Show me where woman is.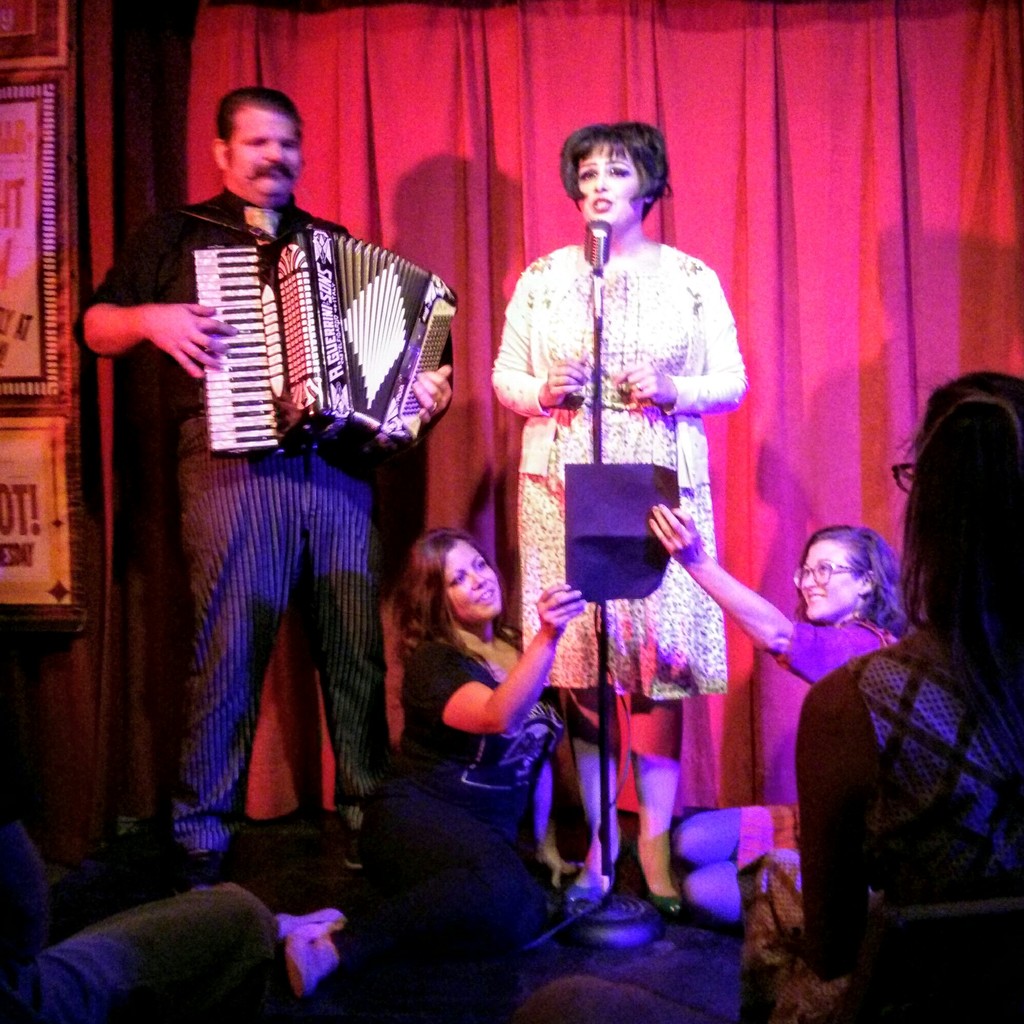
woman is at locate(481, 116, 784, 886).
